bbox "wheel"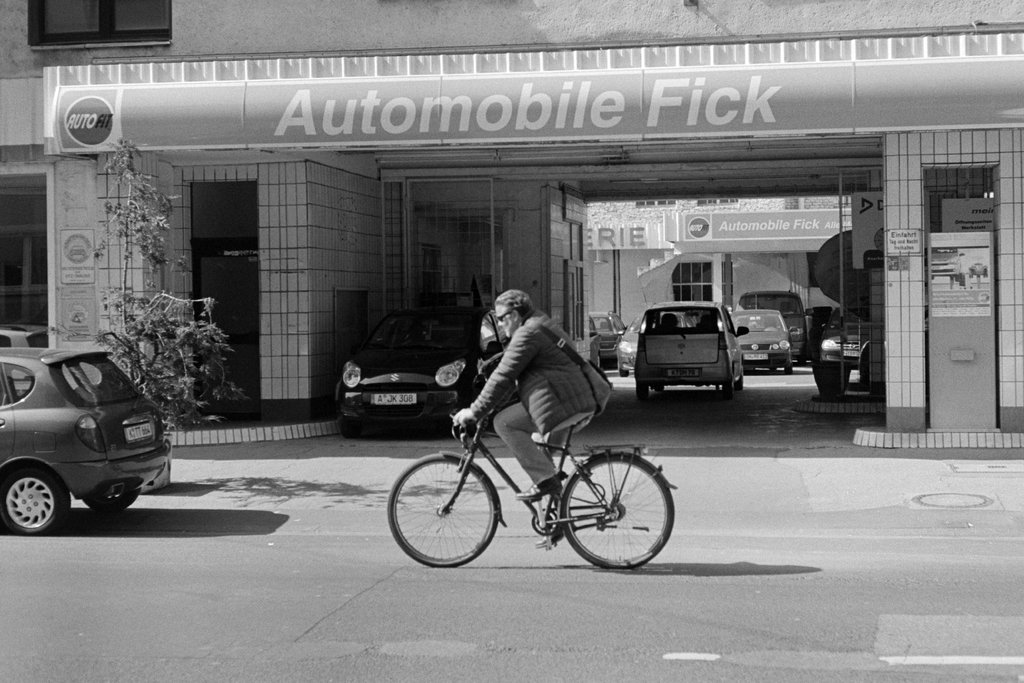
x1=566 y1=455 x2=664 y2=568
